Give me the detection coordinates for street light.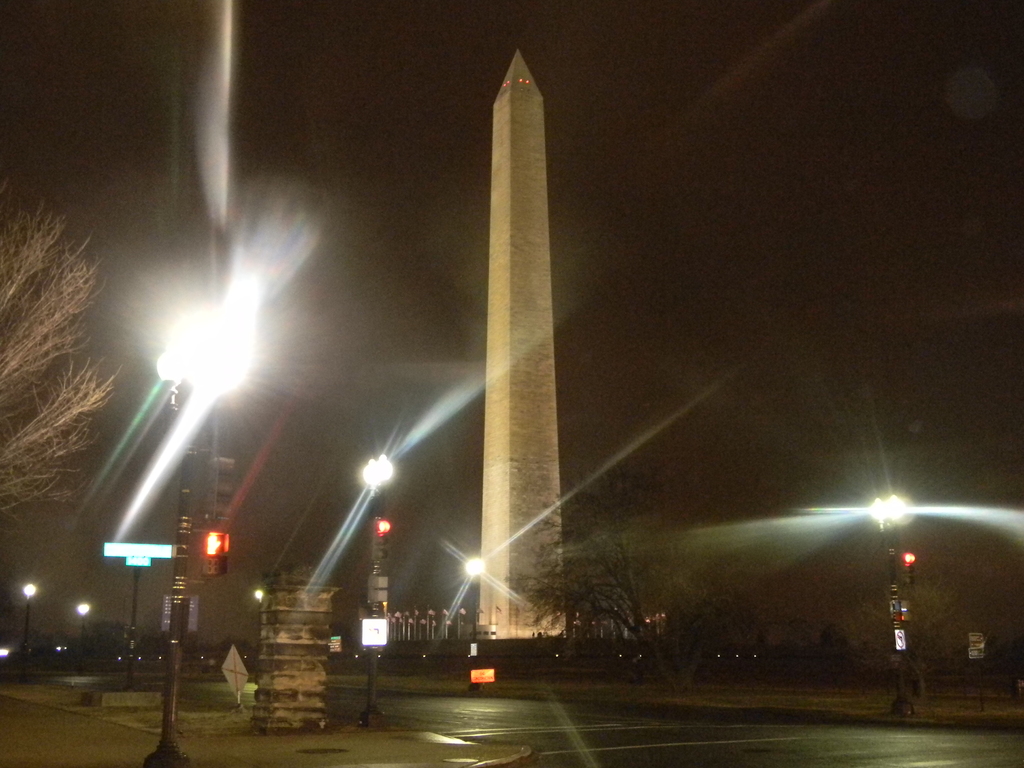
left=868, top=487, right=911, bottom=712.
